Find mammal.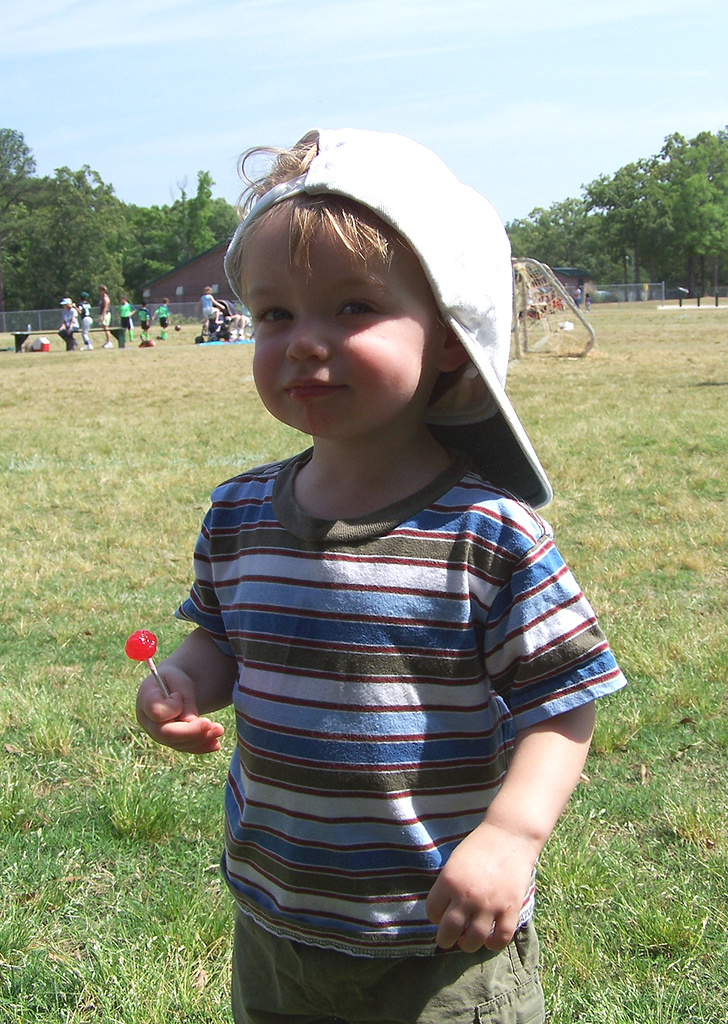
pyautogui.locateOnScreen(197, 284, 222, 335).
